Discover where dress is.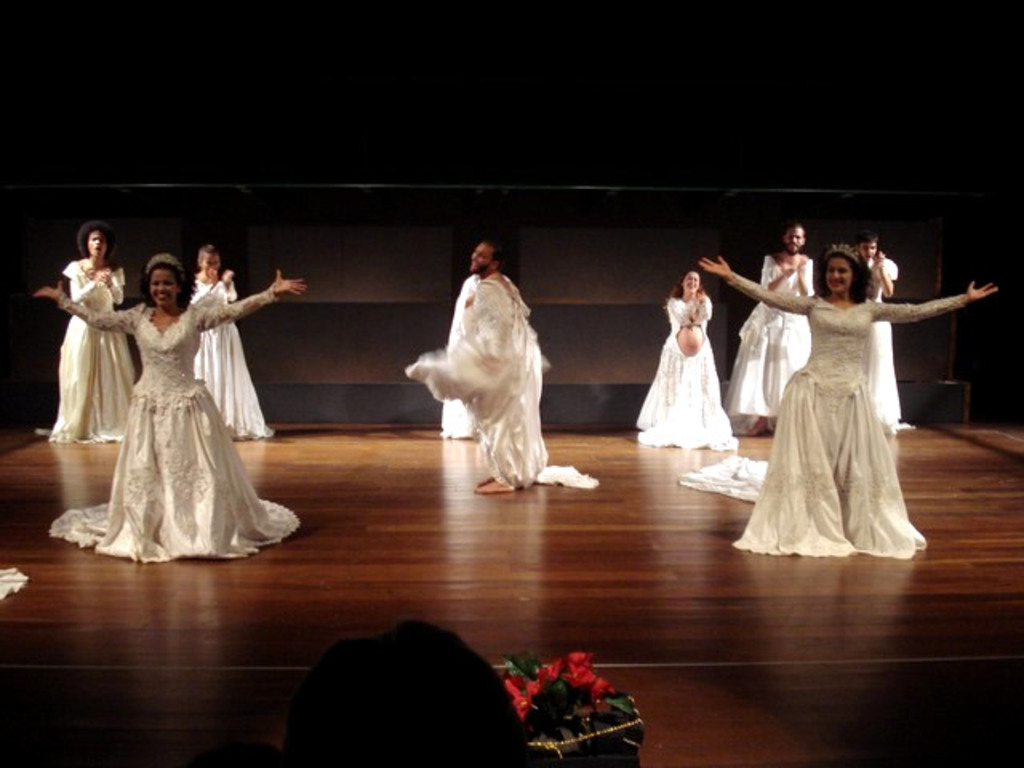
Discovered at 730, 246, 810, 424.
